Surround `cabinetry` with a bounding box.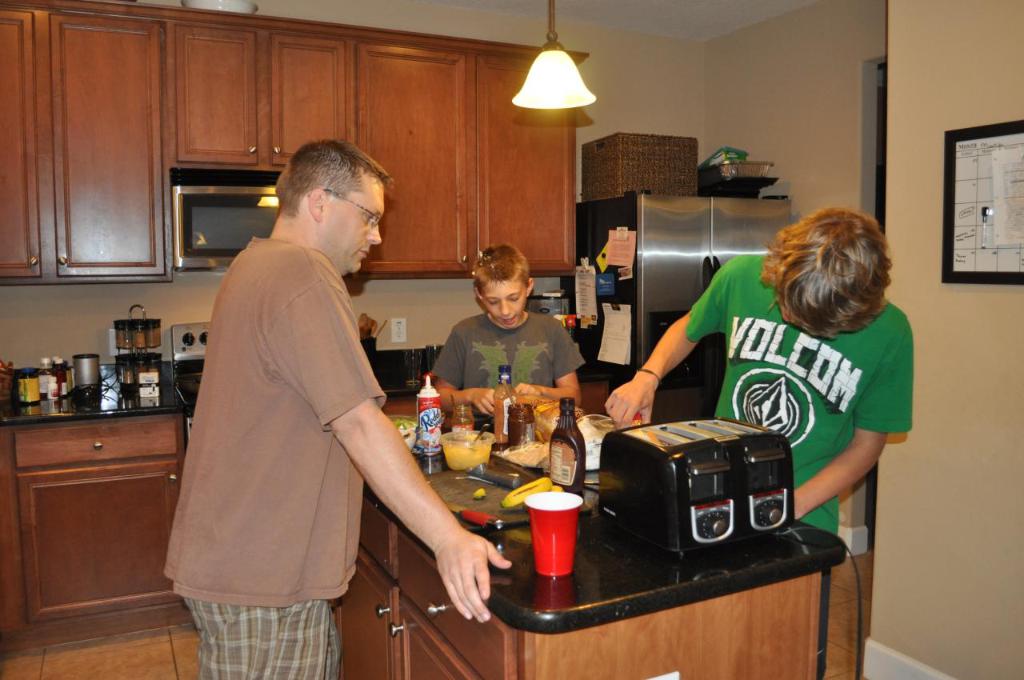
region(468, 36, 590, 273).
